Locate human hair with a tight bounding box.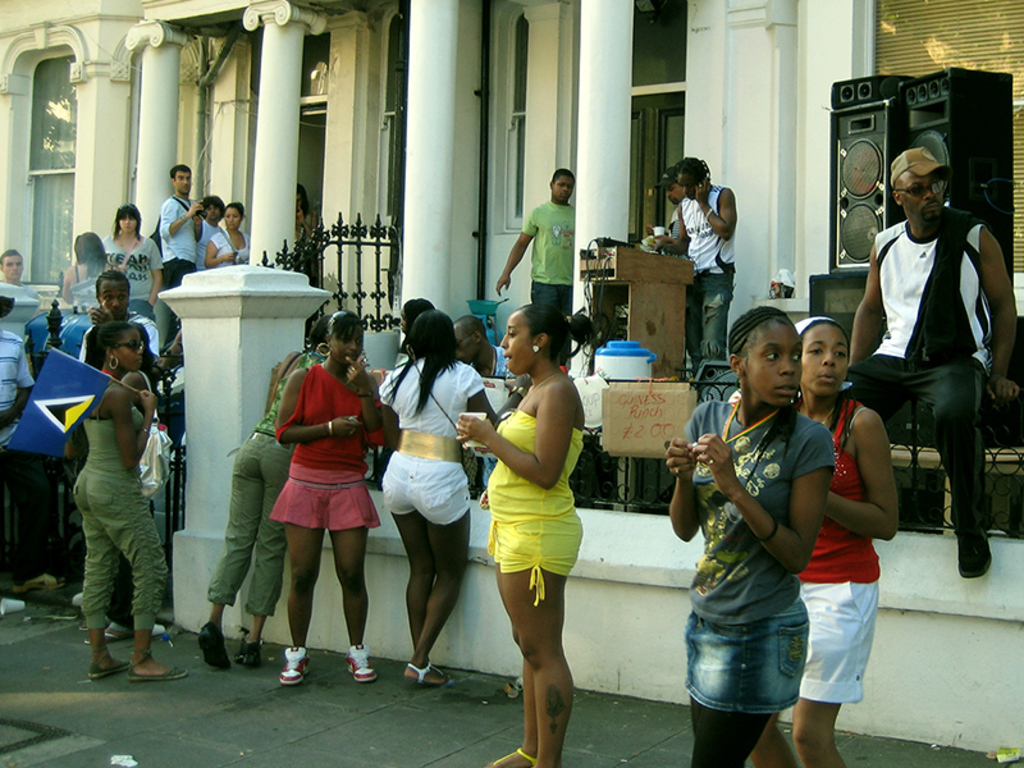
{"x1": 88, "y1": 310, "x2": 138, "y2": 352}.
